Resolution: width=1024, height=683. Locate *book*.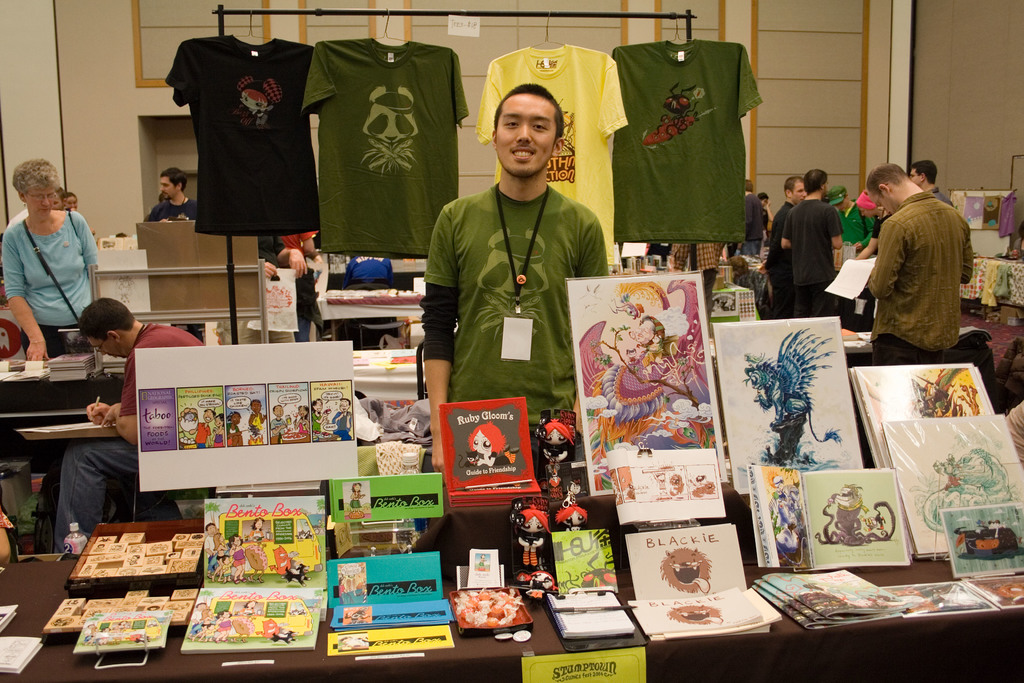
rect(548, 586, 635, 632).
